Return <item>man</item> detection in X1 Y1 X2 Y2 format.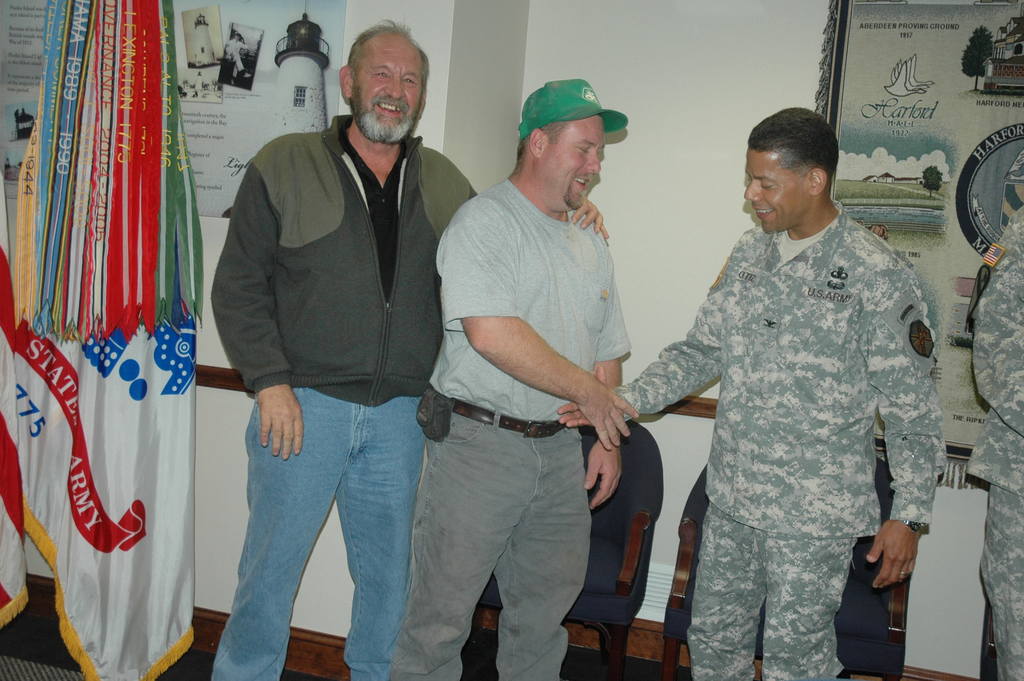
387 79 634 680.
